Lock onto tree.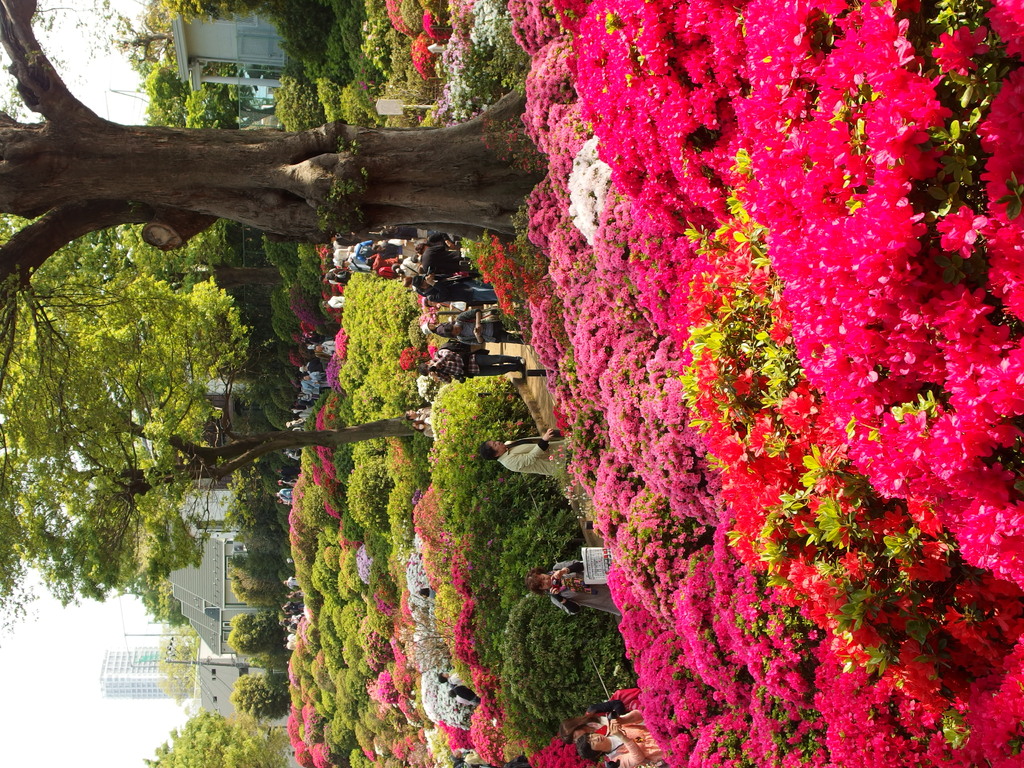
Locked: 230:669:289:725.
